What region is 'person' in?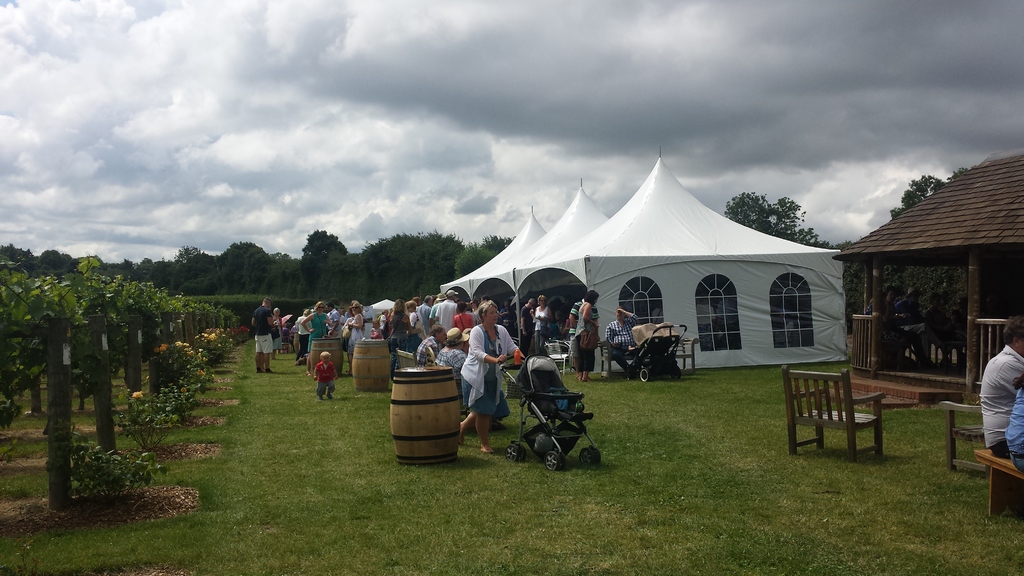
(301, 301, 332, 377).
